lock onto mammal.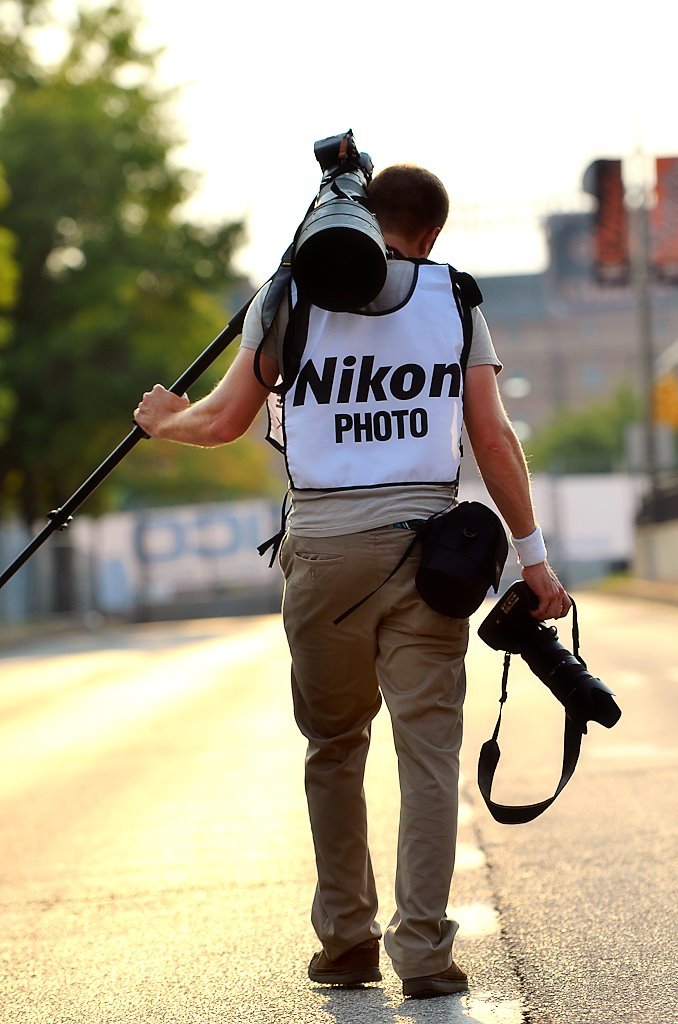
Locked: crop(102, 149, 565, 890).
